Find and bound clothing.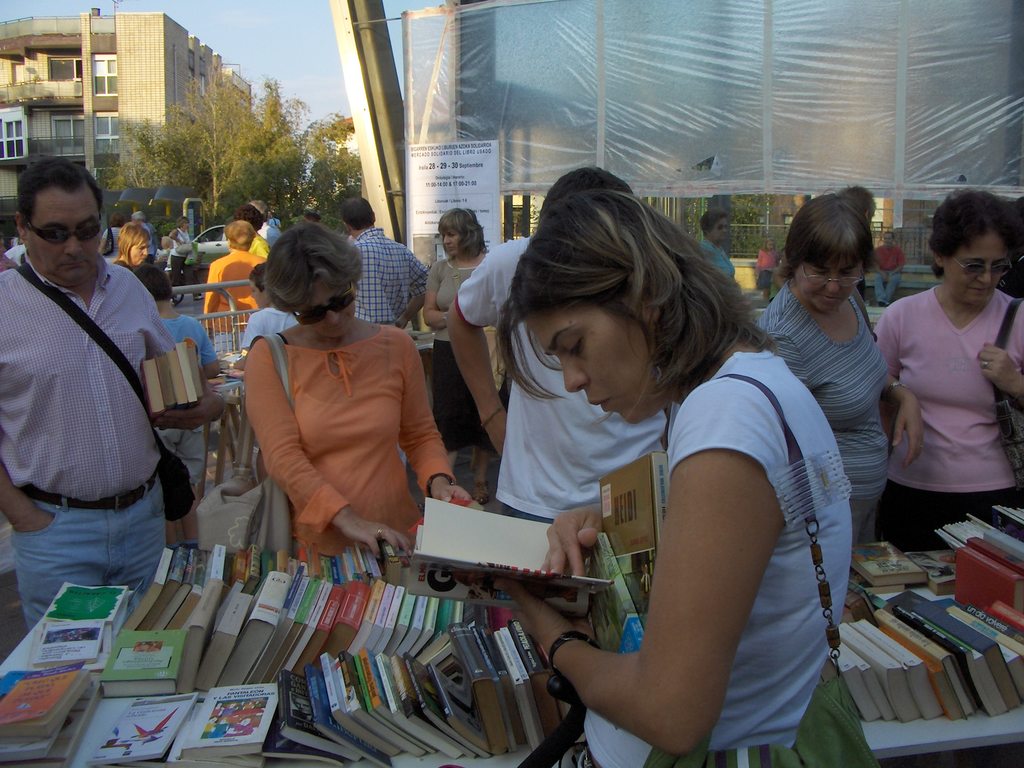
Bound: crop(198, 248, 275, 356).
